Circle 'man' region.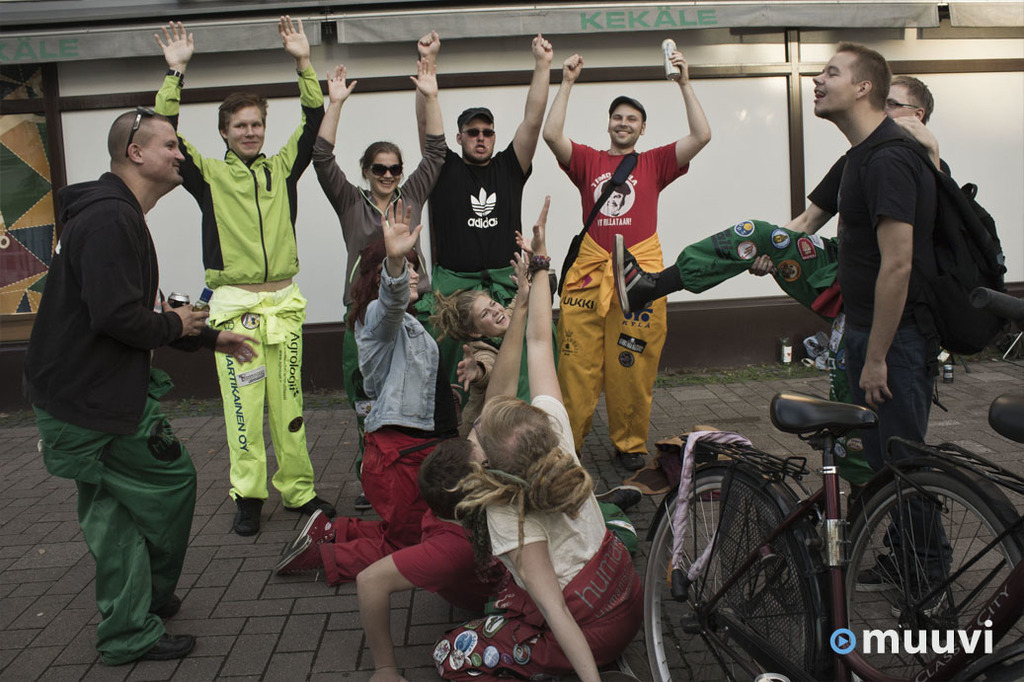
Region: detection(538, 46, 717, 480).
